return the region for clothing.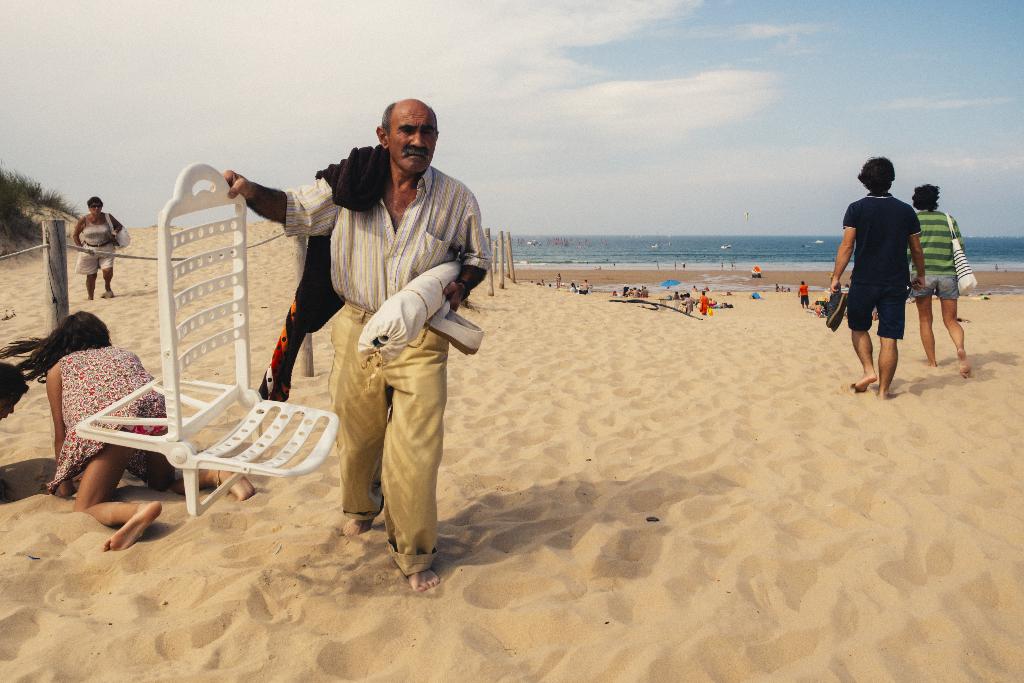
(x1=328, y1=315, x2=445, y2=570).
